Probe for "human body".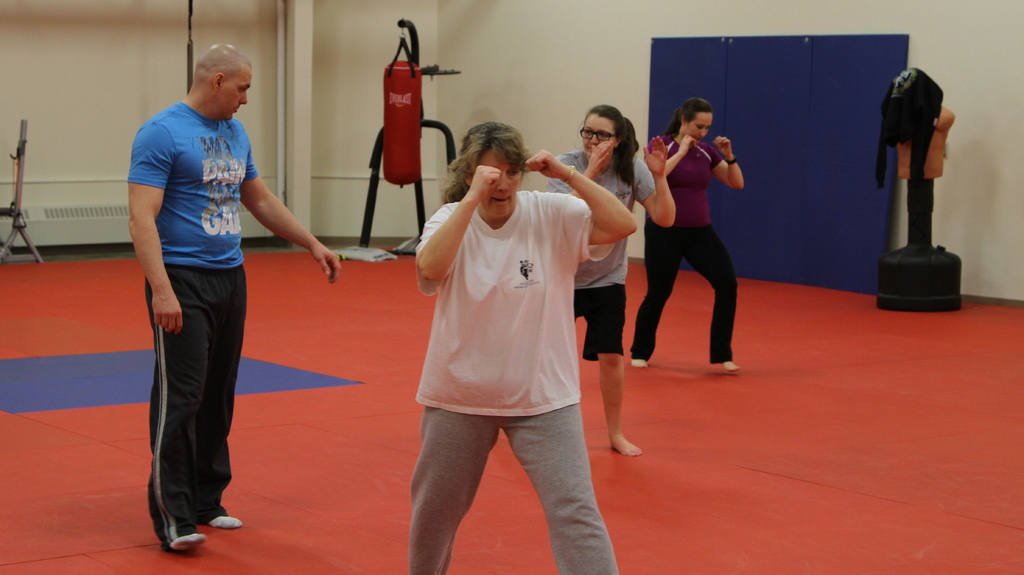
Probe result: bbox=(633, 83, 753, 389).
